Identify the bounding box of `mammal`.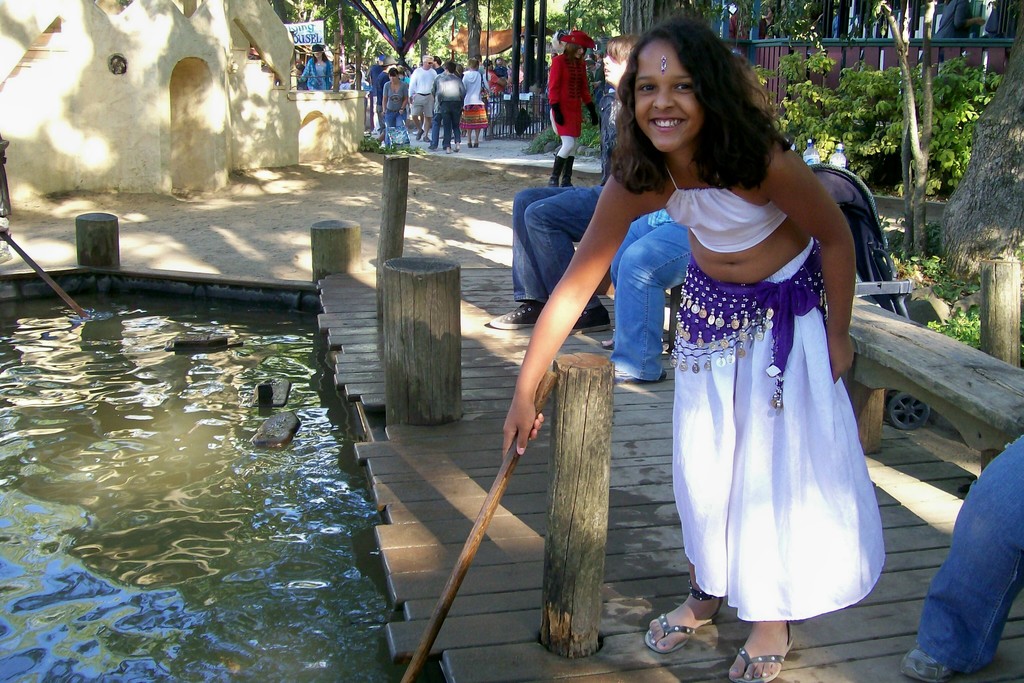
730 3 747 42.
